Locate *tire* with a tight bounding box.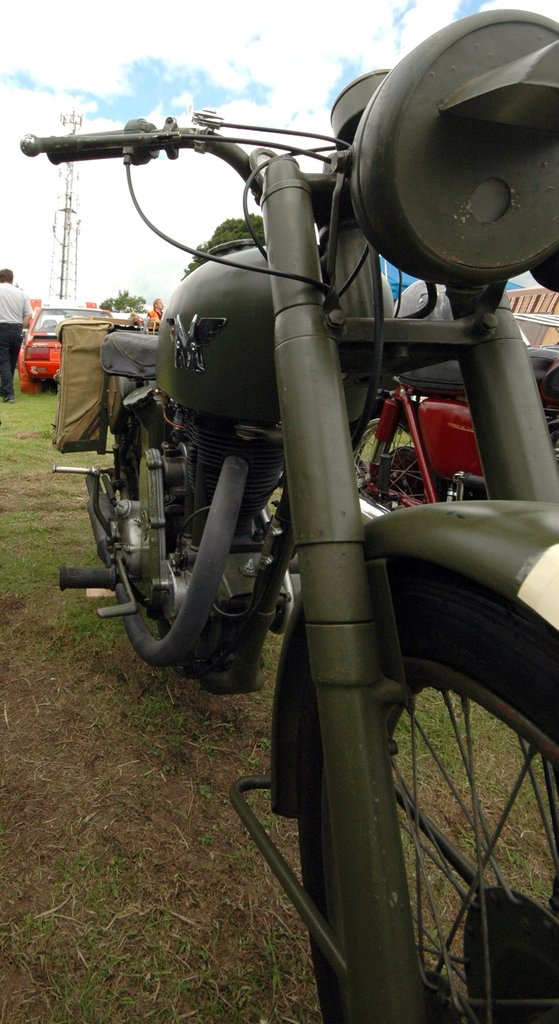
<box>343,417,432,515</box>.
